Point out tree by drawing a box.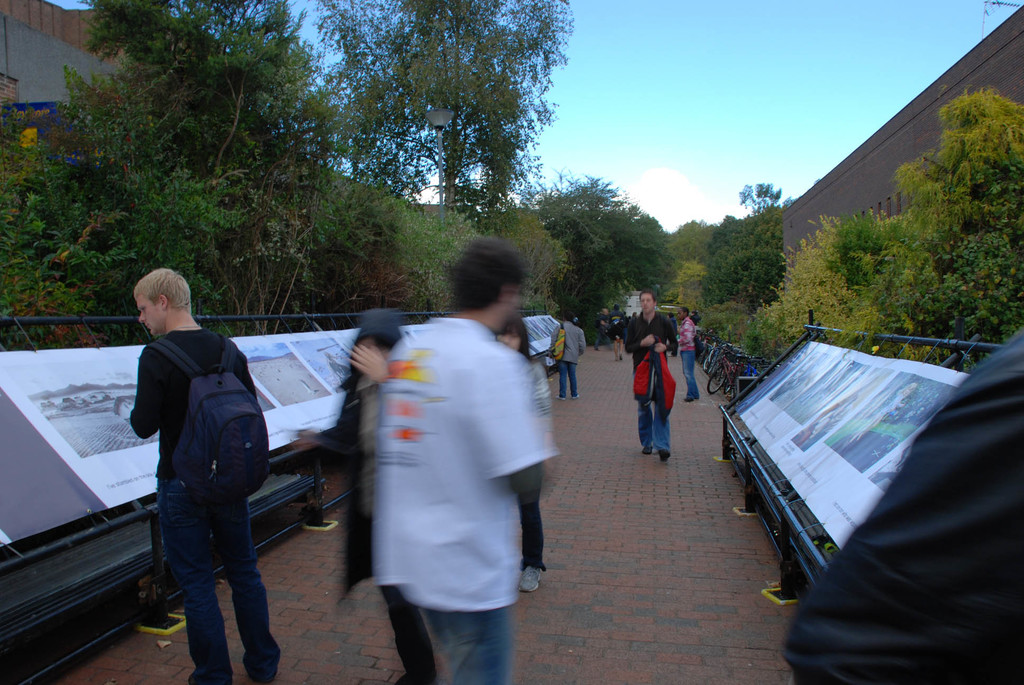
select_region(73, 0, 335, 333).
